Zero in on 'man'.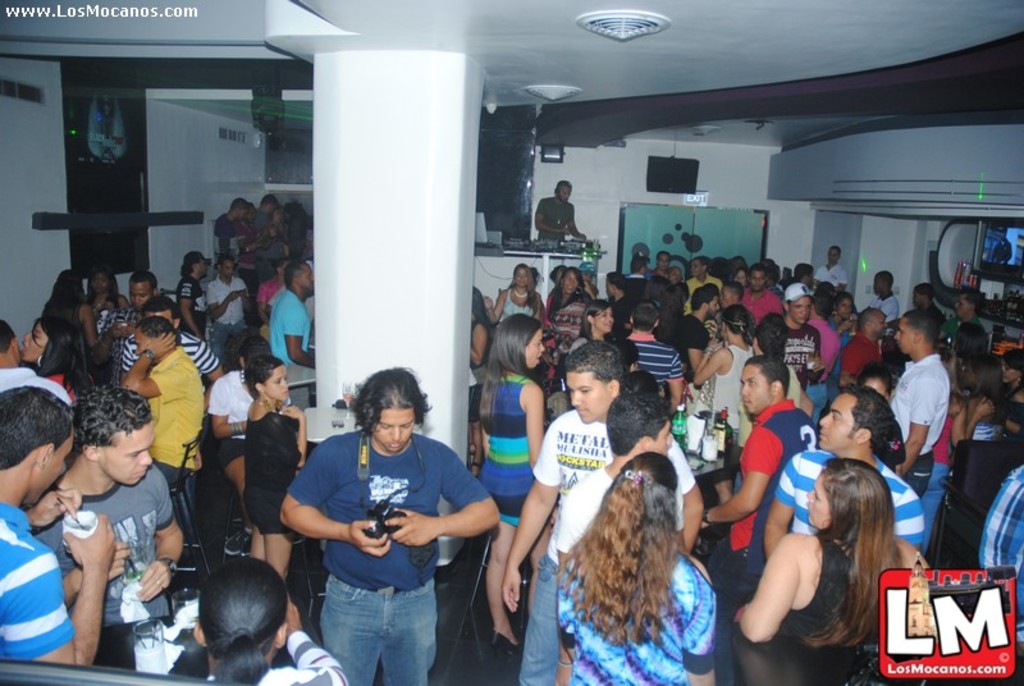
Zeroed in: (x1=266, y1=260, x2=321, y2=407).
